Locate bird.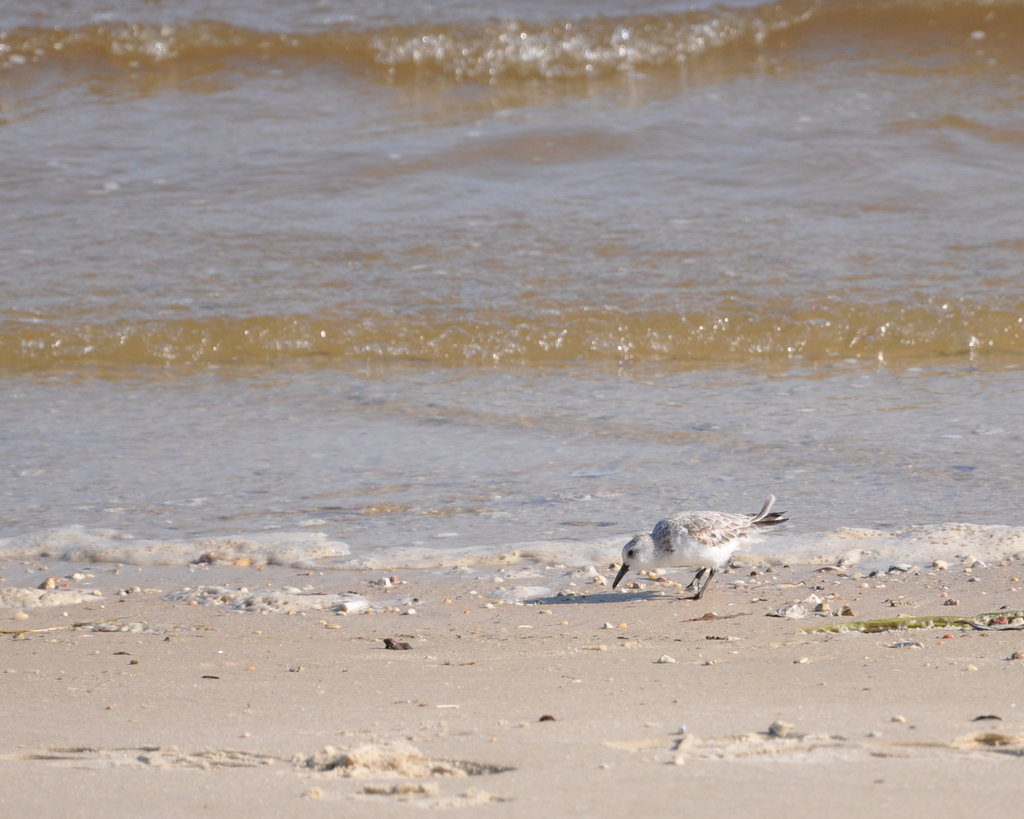
Bounding box: left=608, top=496, right=795, bottom=598.
